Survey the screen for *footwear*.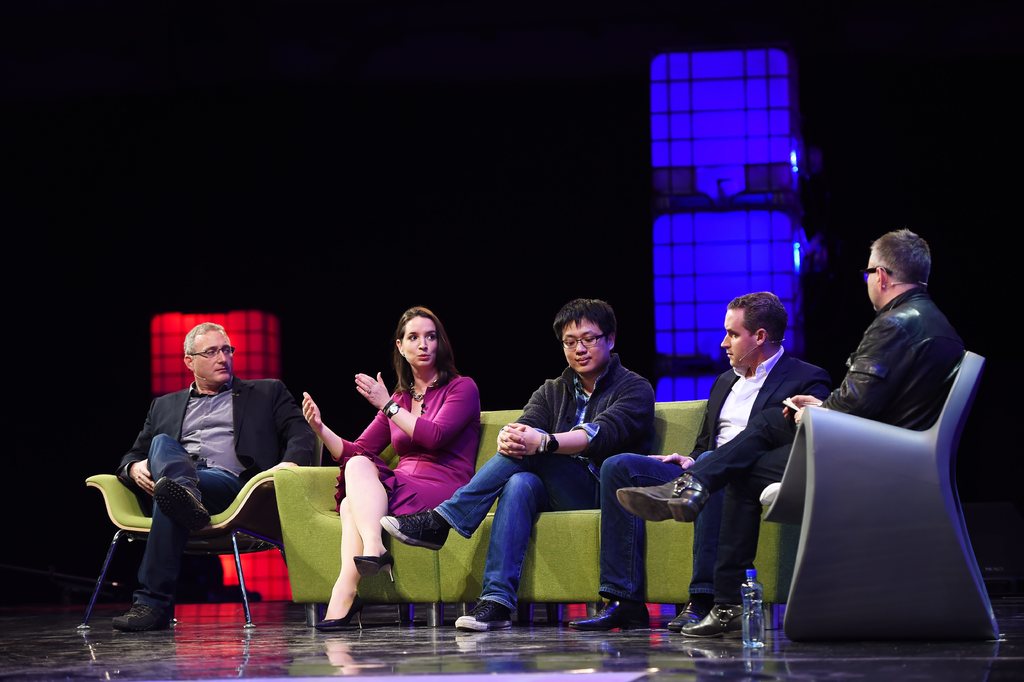
Survey found: <bbox>142, 475, 216, 536</bbox>.
